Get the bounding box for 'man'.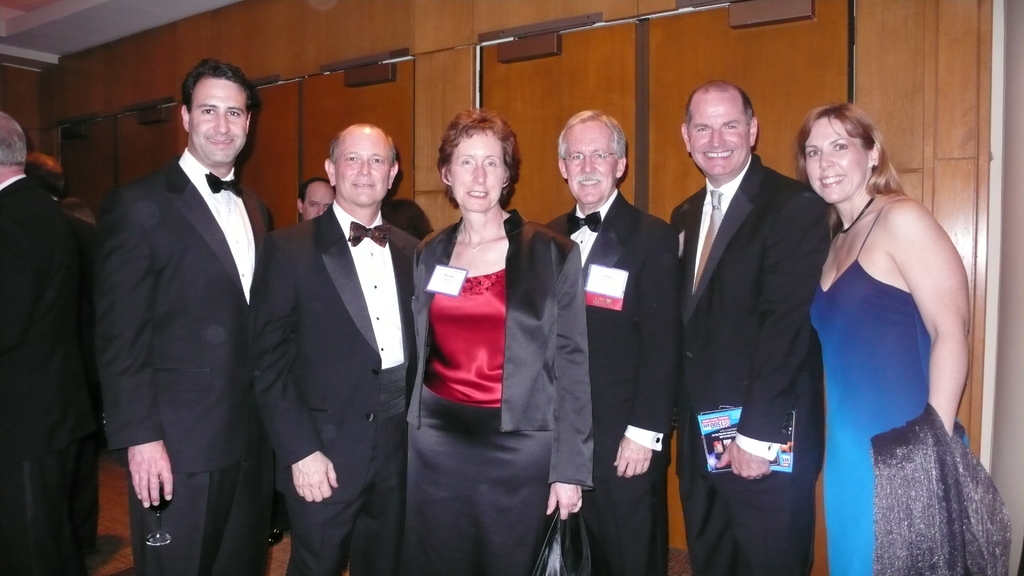
247, 123, 424, 575.
